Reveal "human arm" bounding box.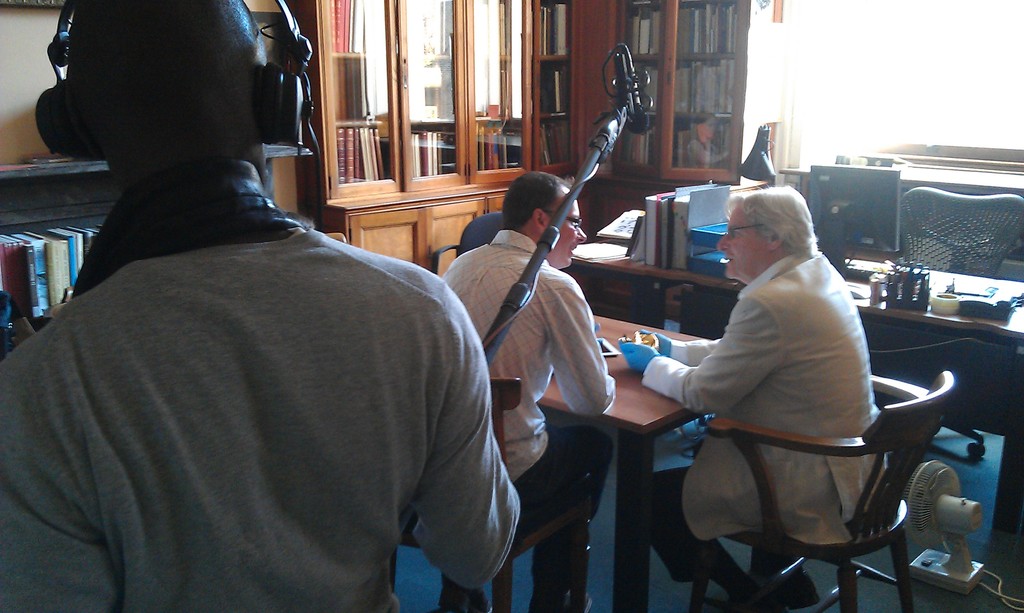
Revealed: <box>408,367,503,594</box>.
